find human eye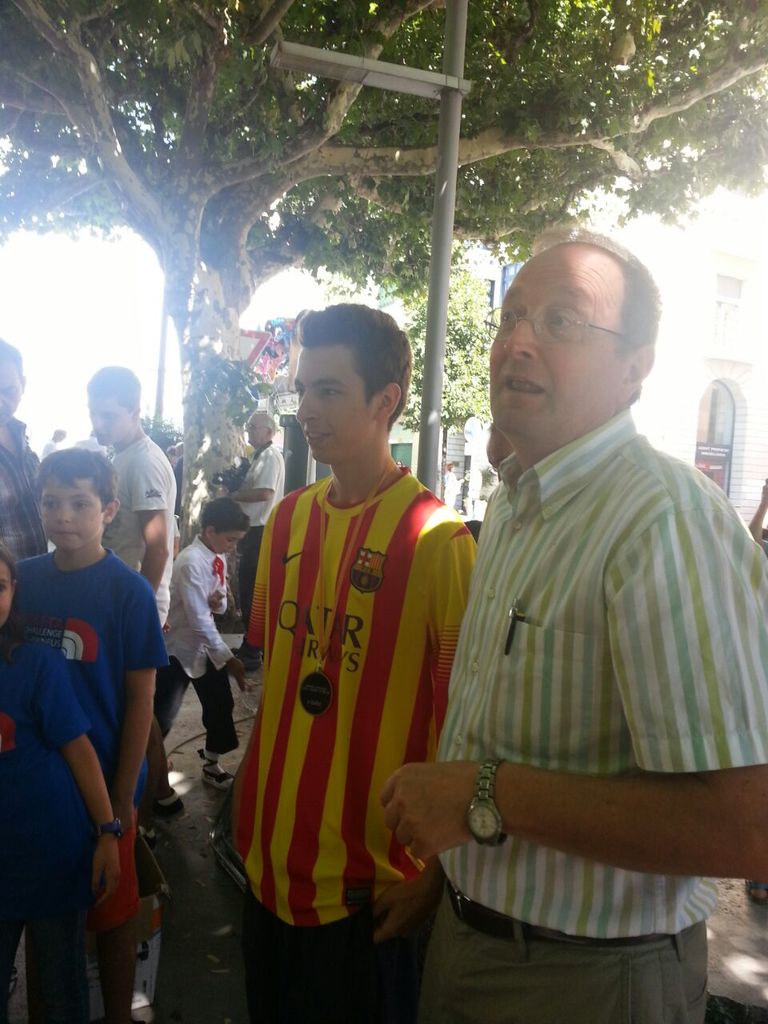
[100, 413, 114, 418]
